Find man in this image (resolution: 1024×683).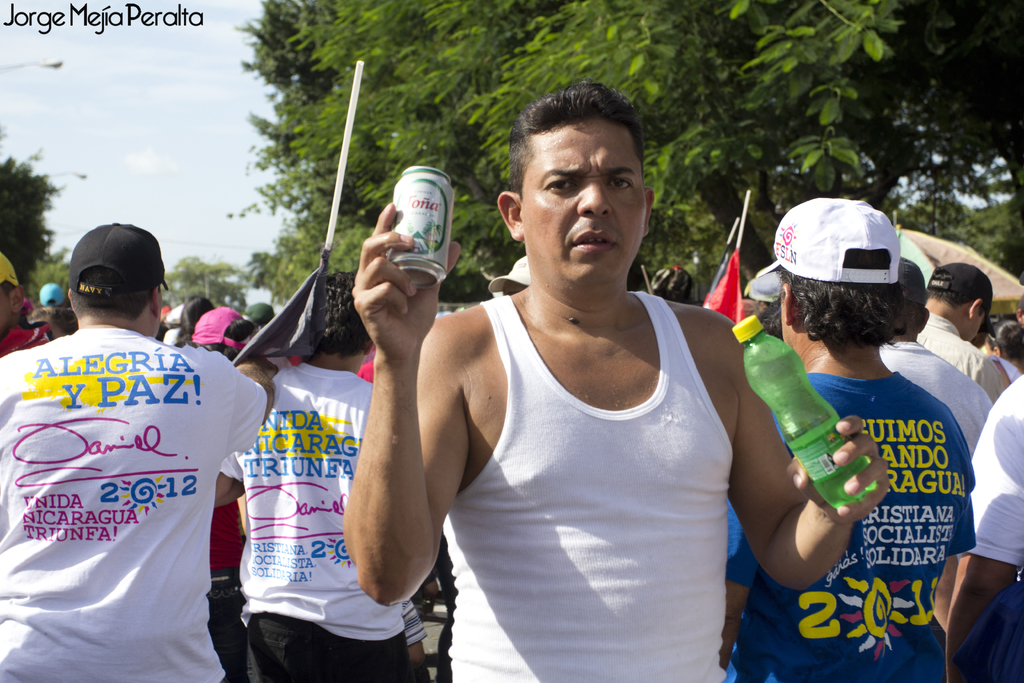
l=920, t=262, r=1011, b=400.
